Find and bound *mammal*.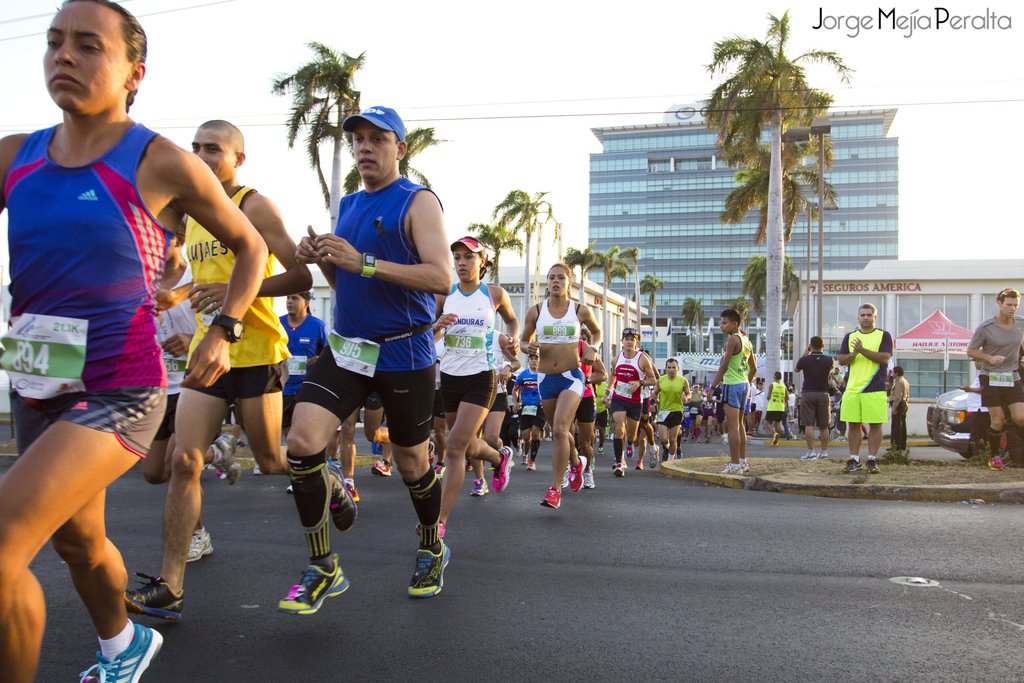
Bound: x1=706, y1=308, x2=758, y2=475.
